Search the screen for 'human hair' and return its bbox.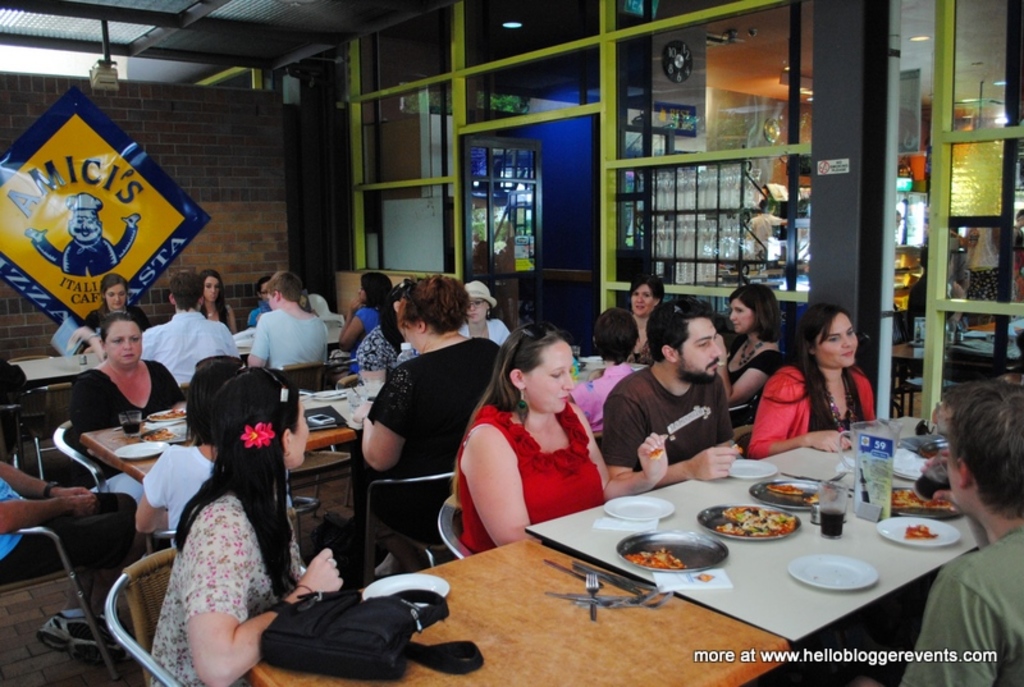
Found: x1=166, y1=271, x2=200, y2=312.
